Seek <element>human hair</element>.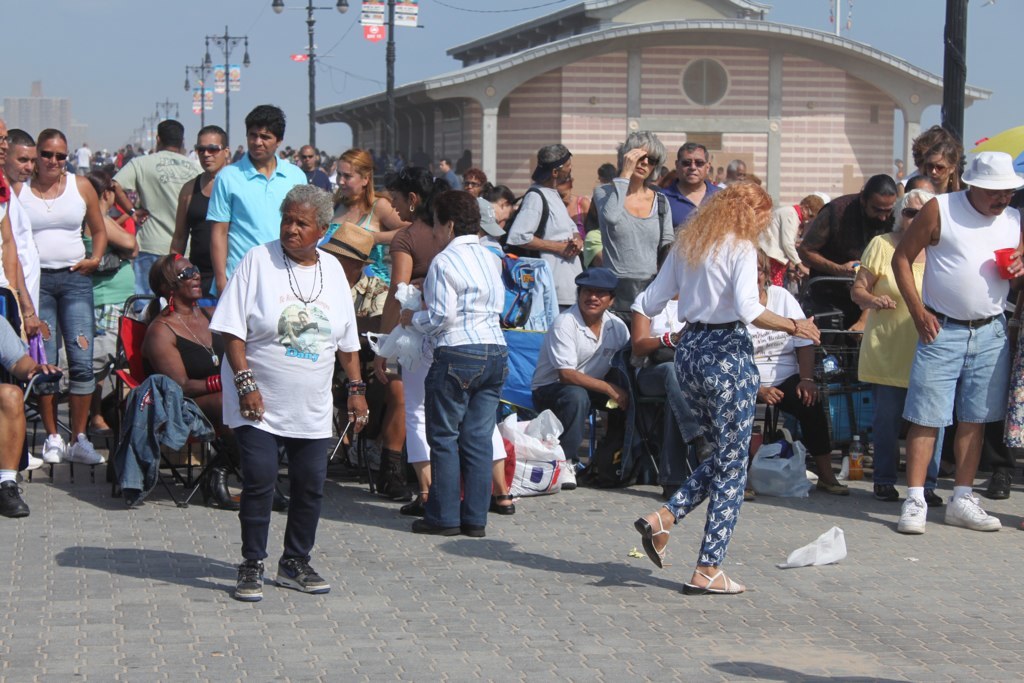
<box>149,252,183,302</box>.
